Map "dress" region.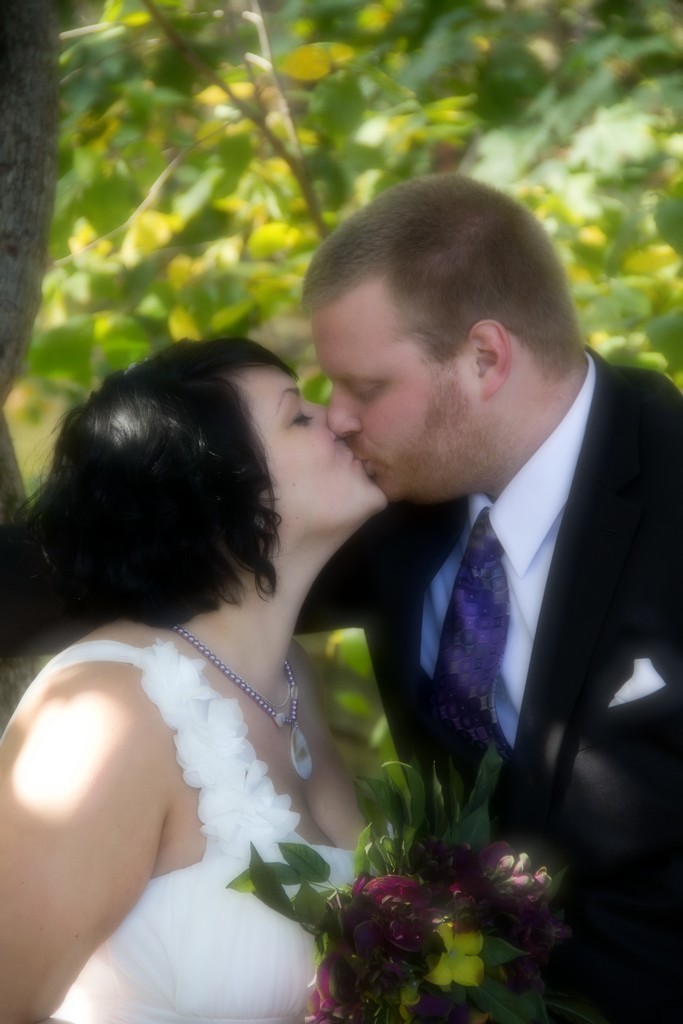
Mapped to (left=39, top=593, right=372, bottom=1023).
